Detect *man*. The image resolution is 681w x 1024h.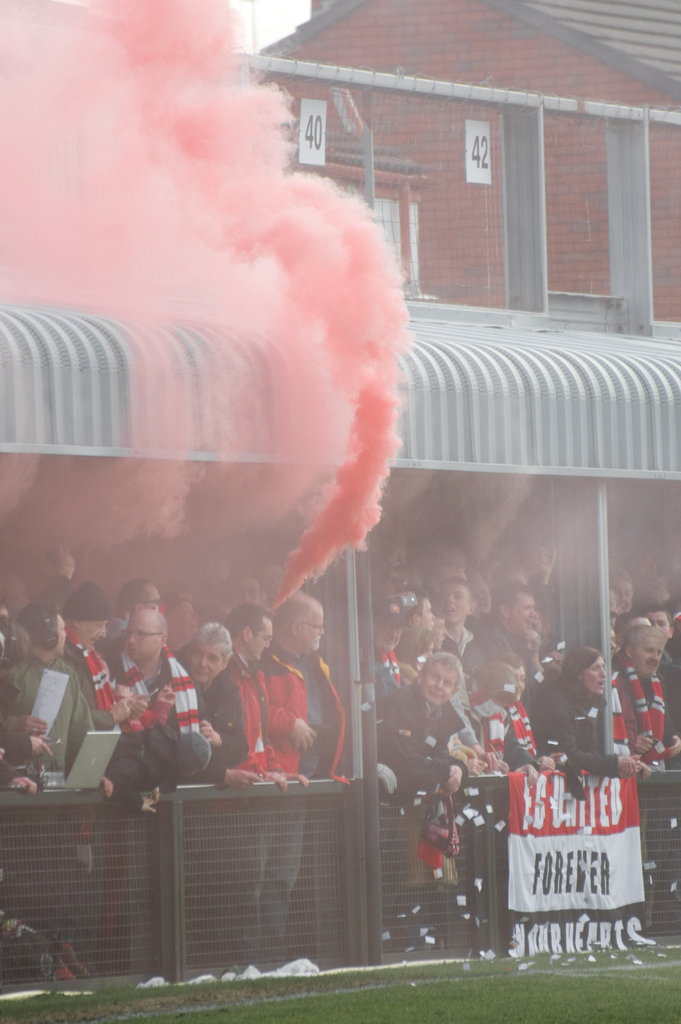
{"left": 271, "top": 589, "right": 348, "bottom": 963}.
